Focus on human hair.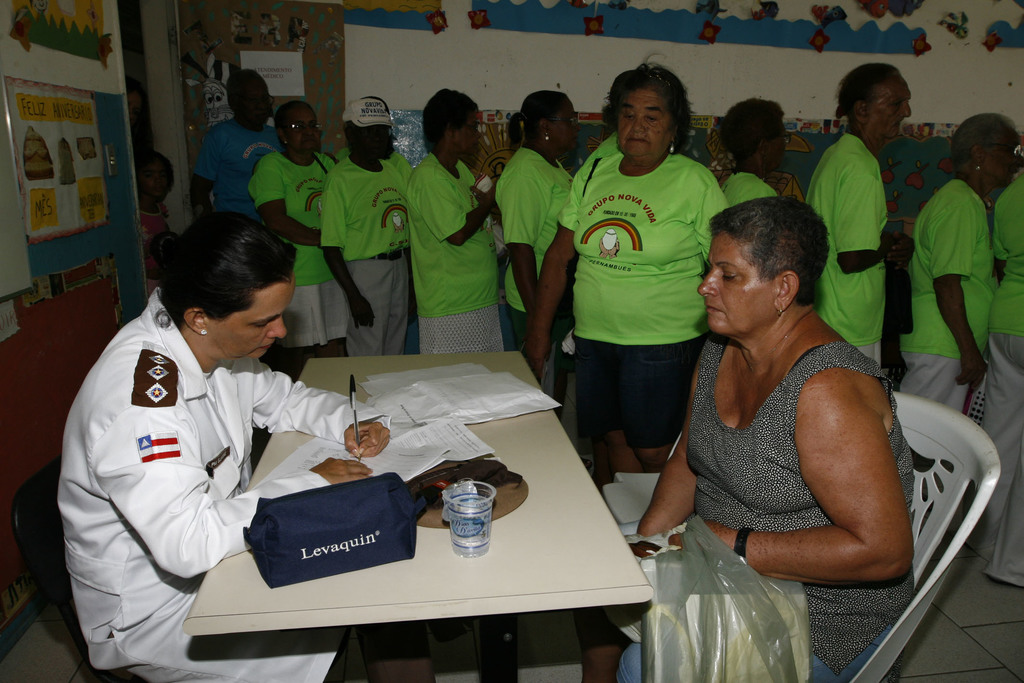
Focused at [x1=616, y1=62, x2=701, y2=144].
